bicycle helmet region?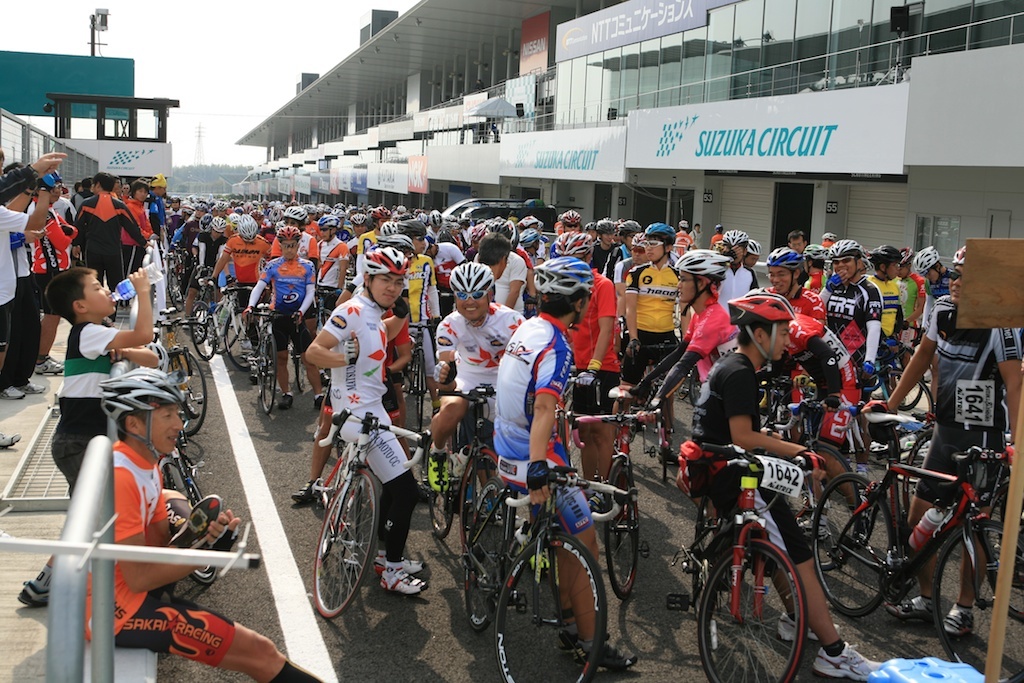
l=597, t=219, r=615, b=231
